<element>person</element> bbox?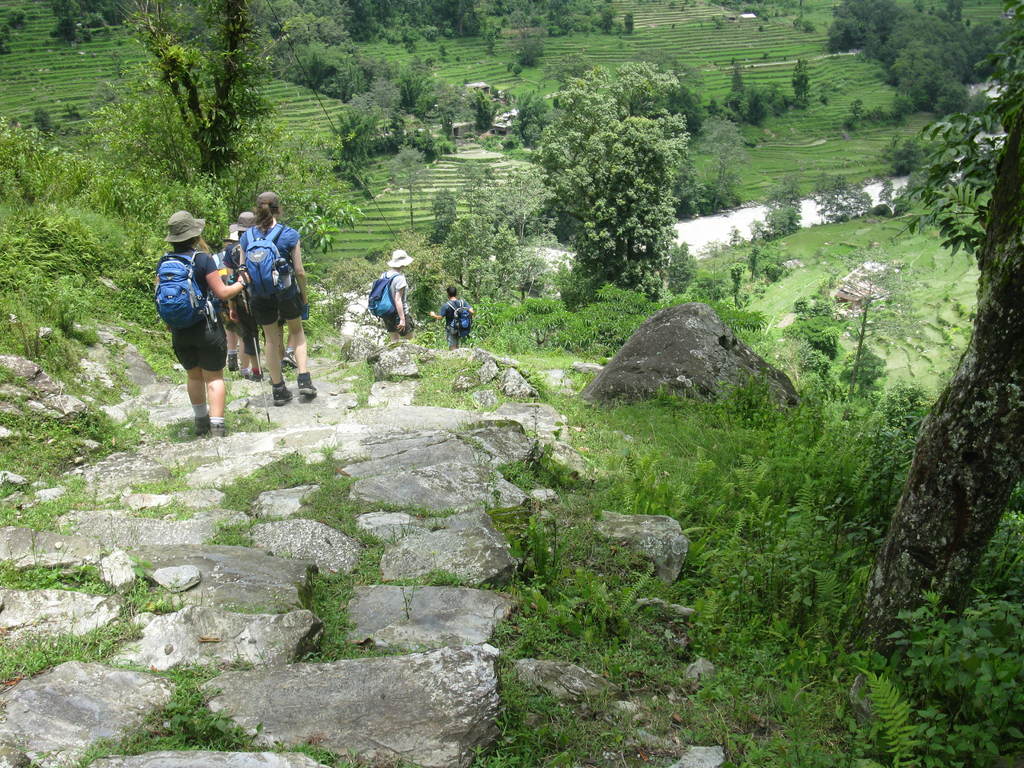
(382, 253, 420, 346)
